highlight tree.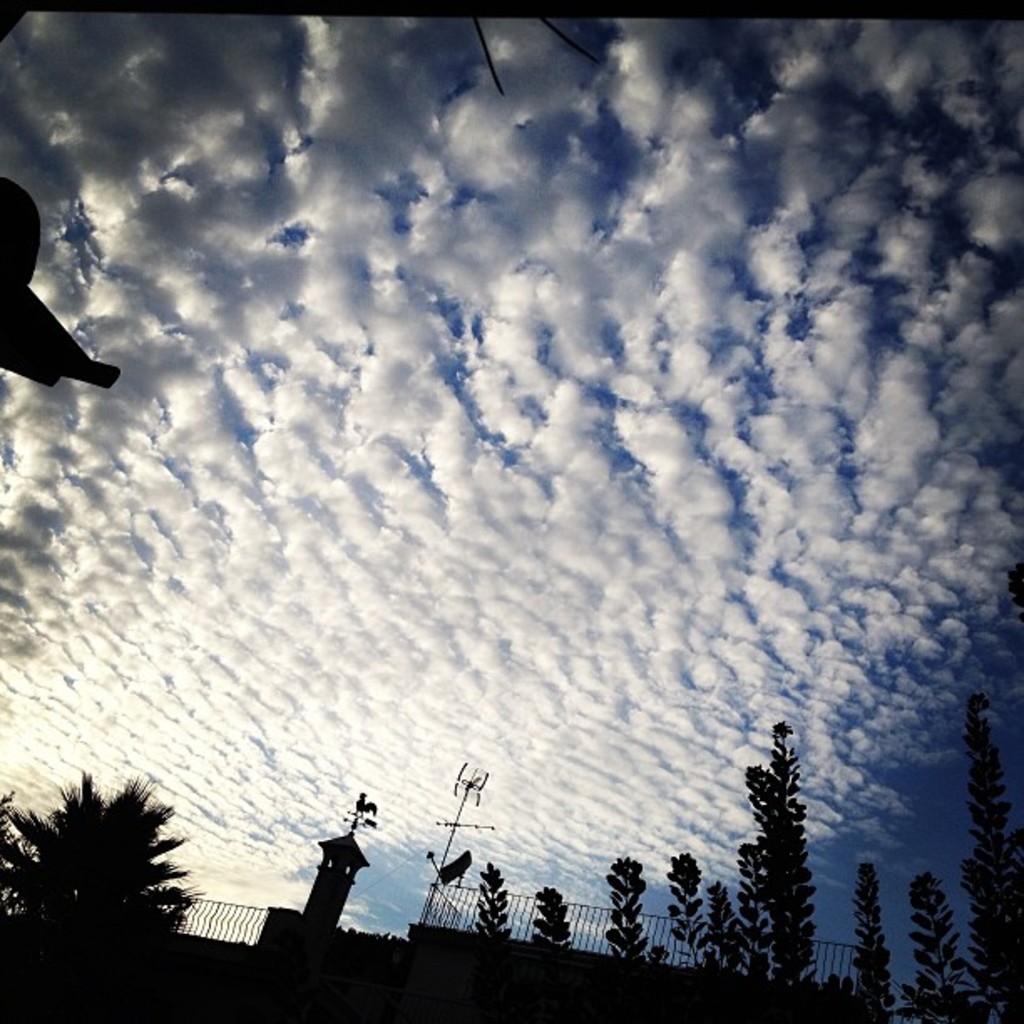
Highlighted region: bbox(969, 718, 1022, 1022).
